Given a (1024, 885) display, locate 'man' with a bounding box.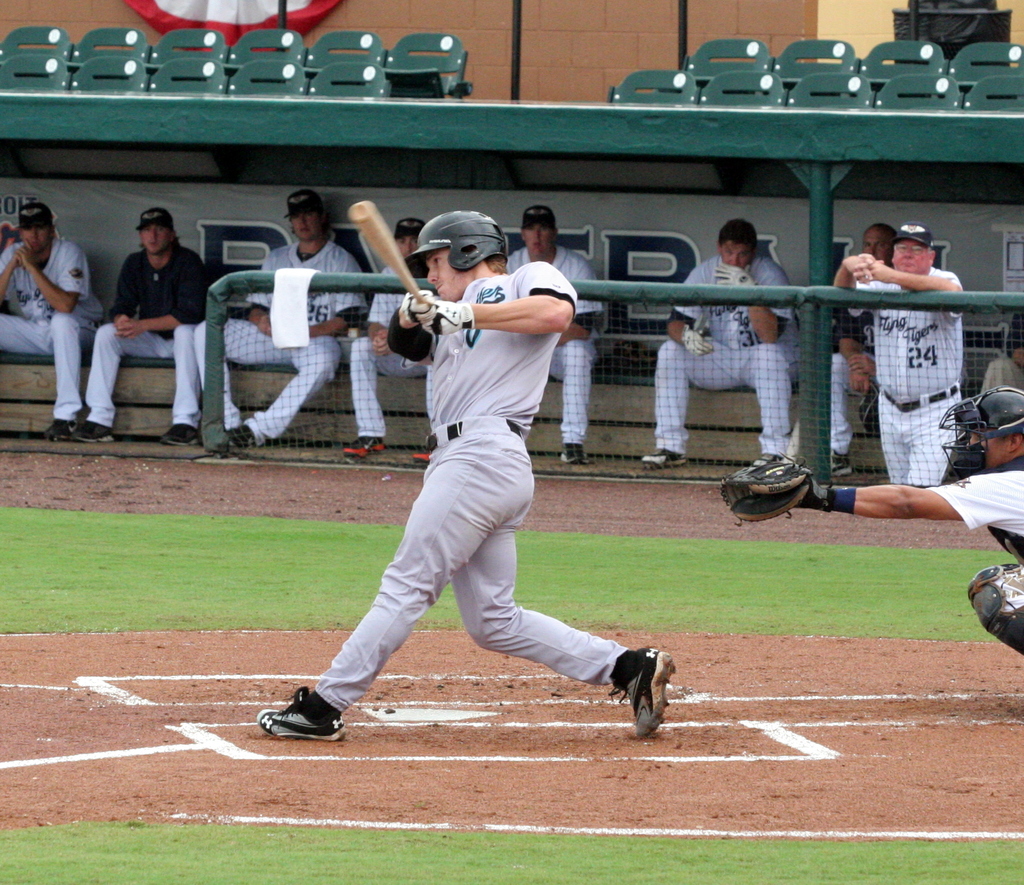
Located: bbox=(818, 222, 900, 474).
